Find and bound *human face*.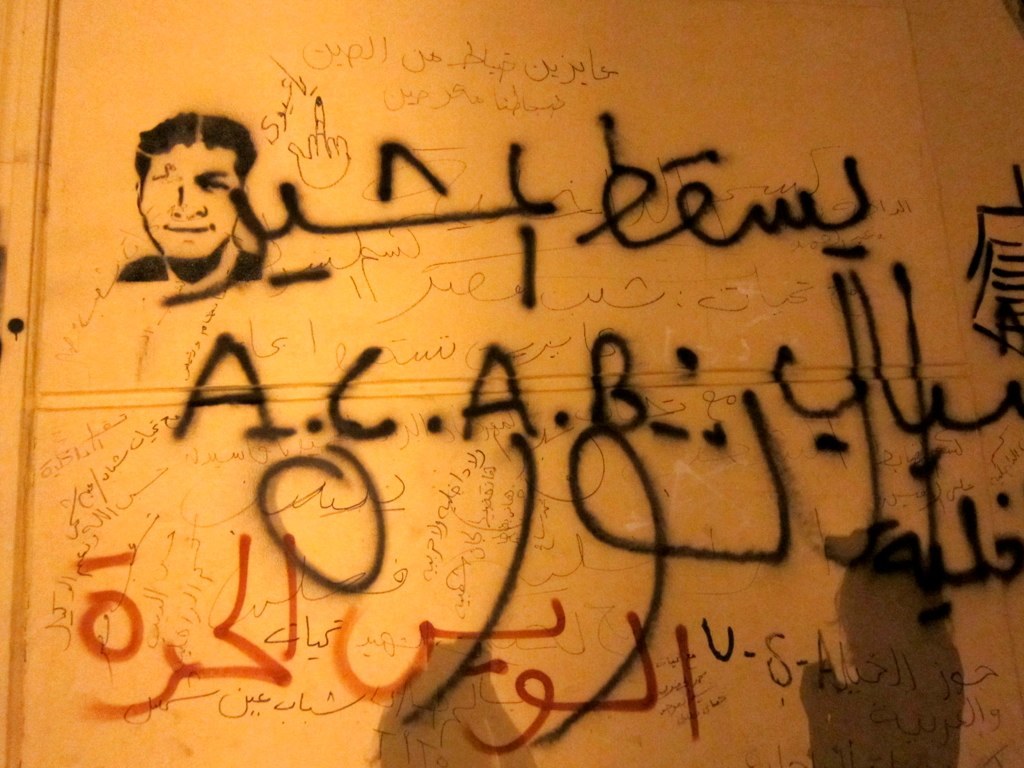
Bound: box(141, 146, 231, 252).
